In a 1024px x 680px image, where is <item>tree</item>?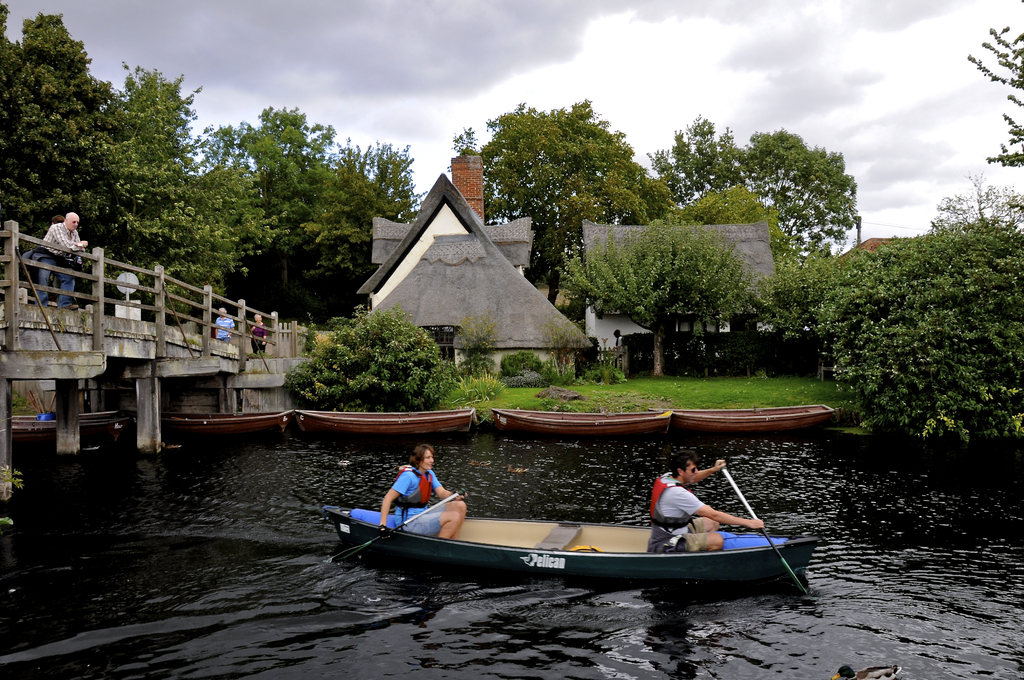
732,114,877,288.
